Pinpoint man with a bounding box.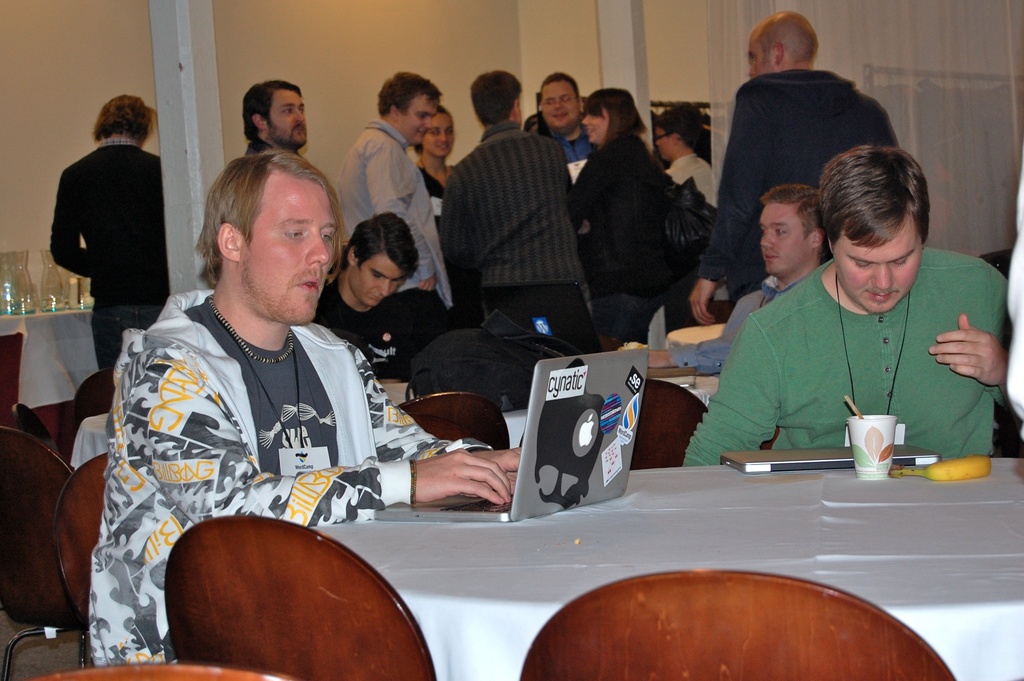
left=683, top=145, right=1007, bottom=468.
